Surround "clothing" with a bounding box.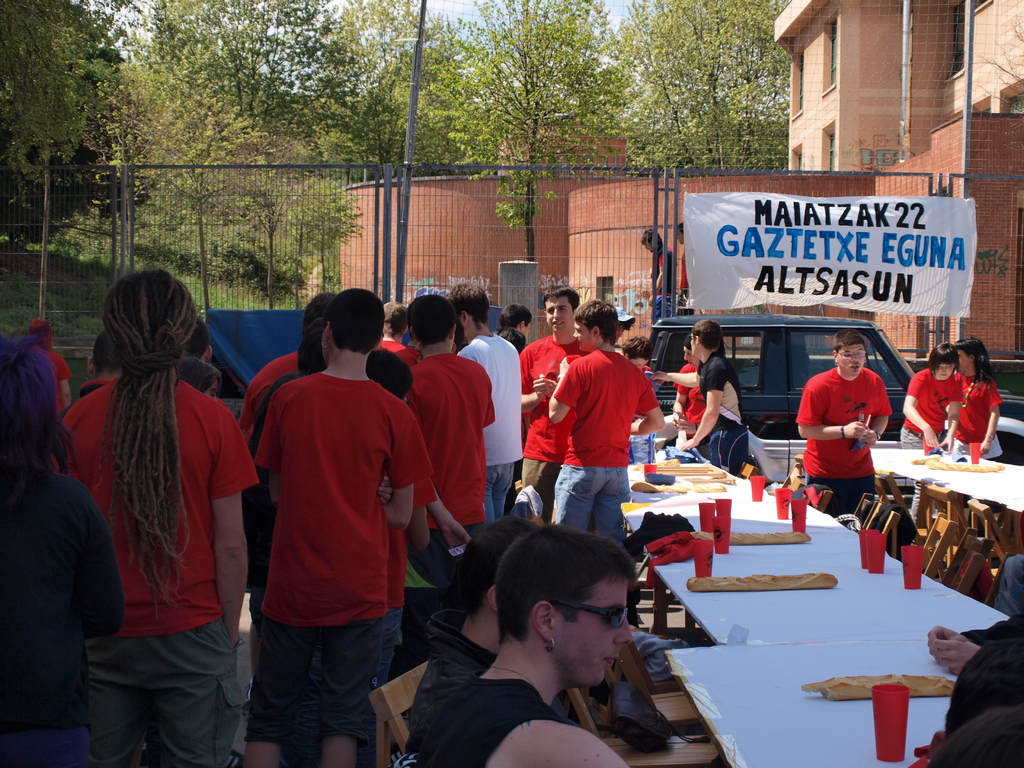
<bbox>252, 371, 436, 742</bbox>.
